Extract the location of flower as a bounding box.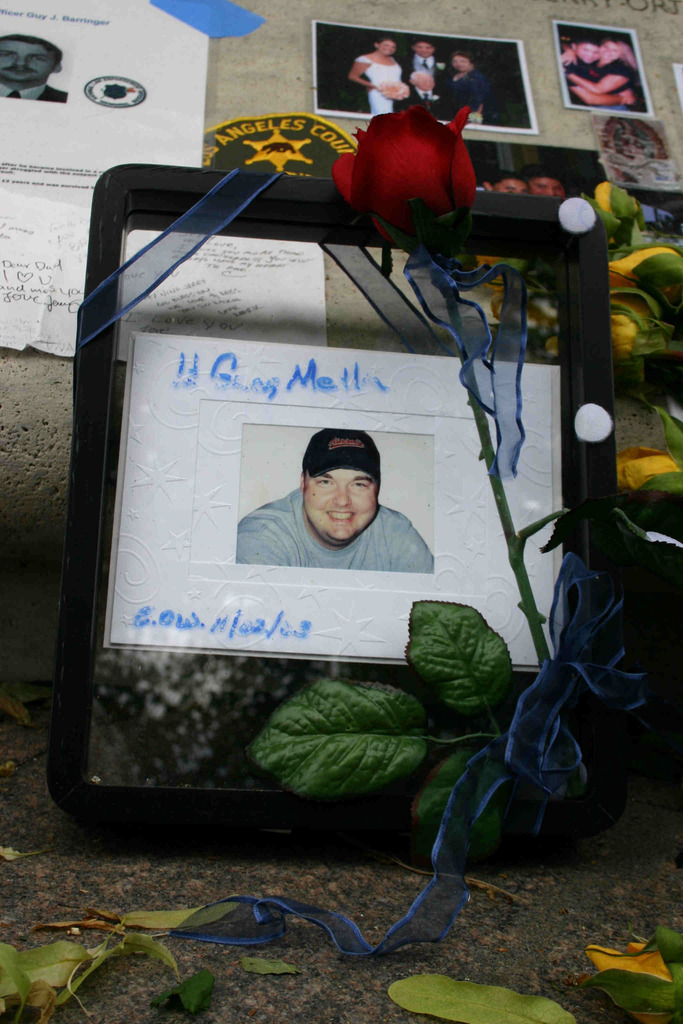
region(333, 87, 477, 220).
